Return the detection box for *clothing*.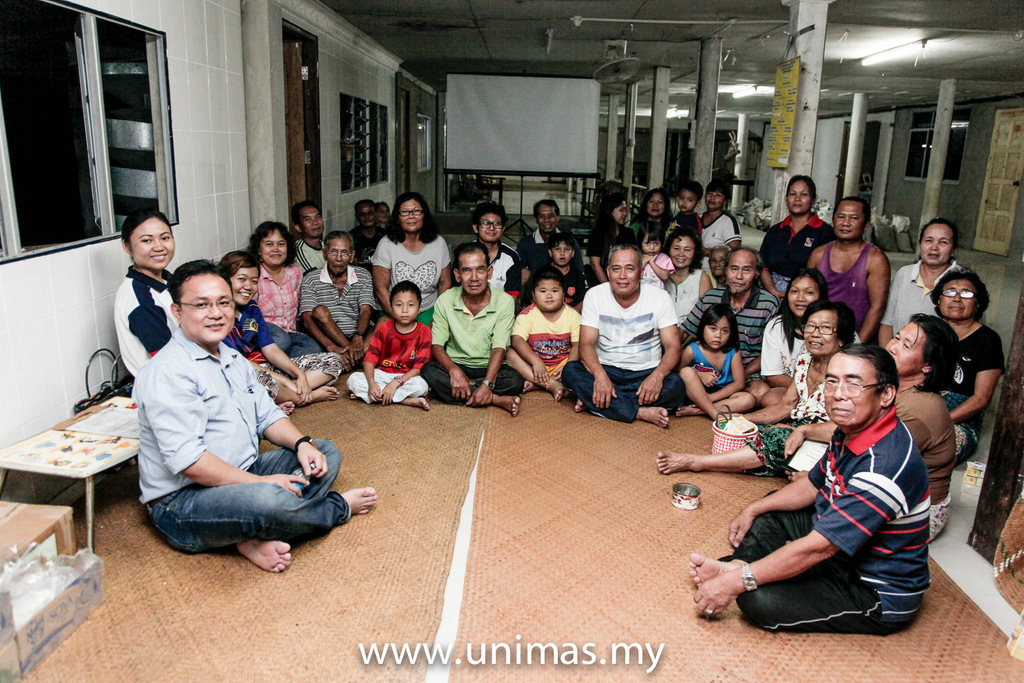
Rect(747, 391, 946, 640).
